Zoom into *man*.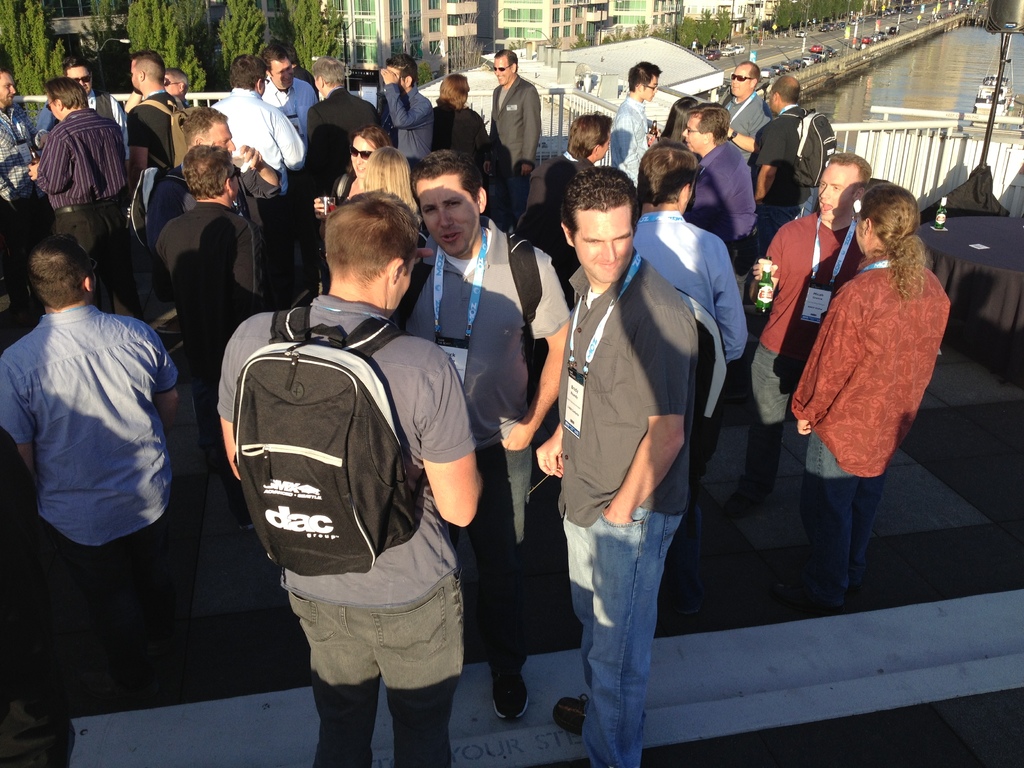
Zoom target: x1=481 y1=45 x2=546 y2=252.
